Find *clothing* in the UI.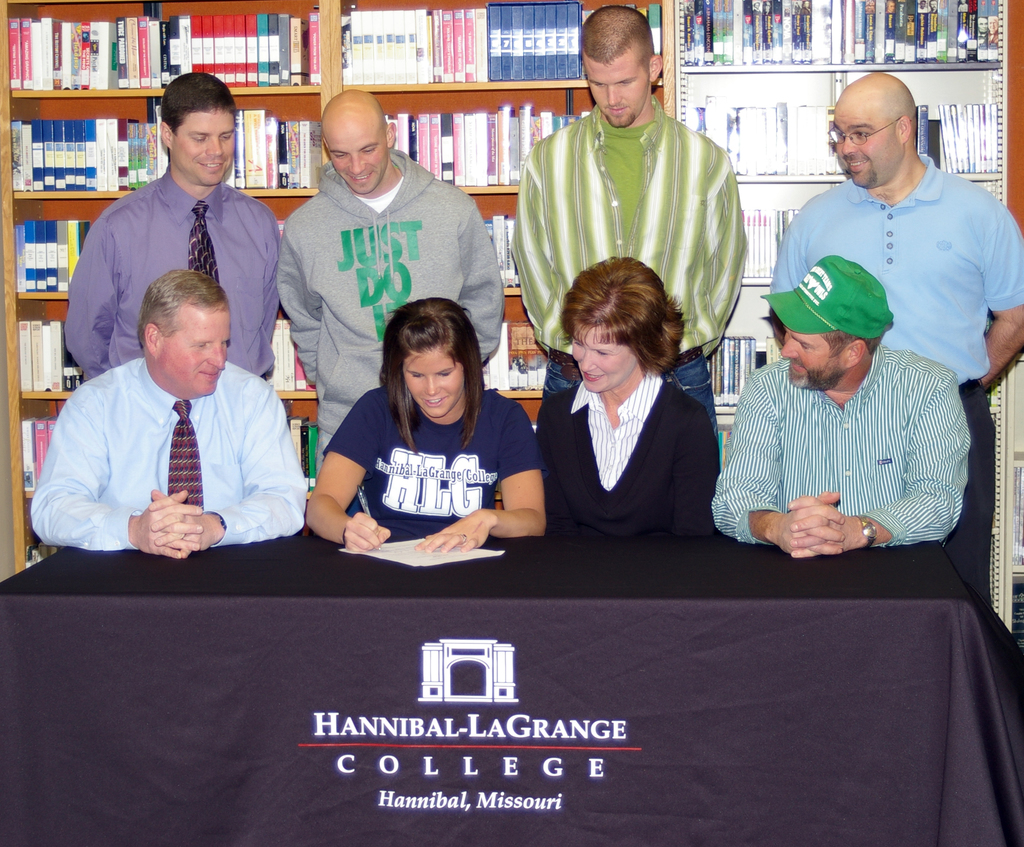
UI element at (769,152,1022,610).
